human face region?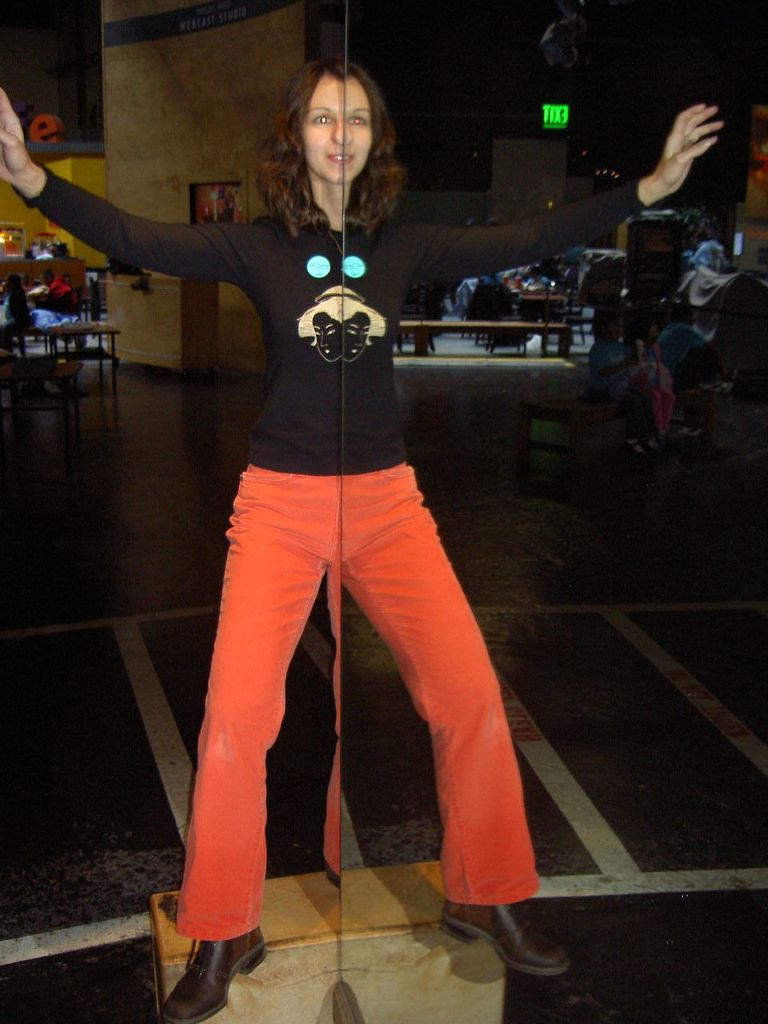
x1=310, y1=310, x2=346, y2=363
